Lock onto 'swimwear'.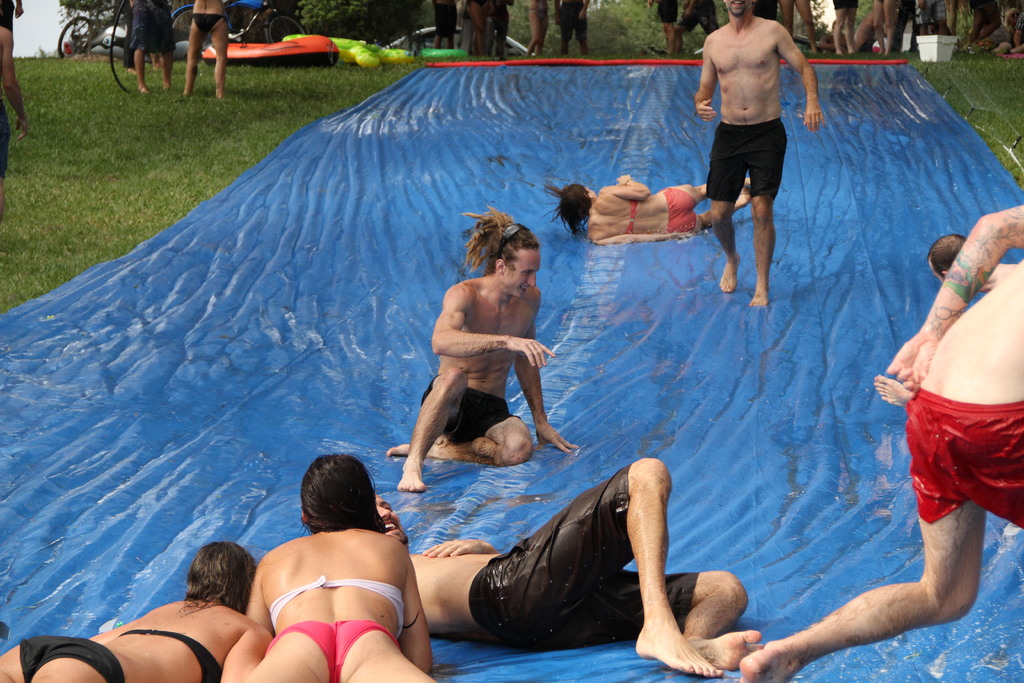
Locked: <region>116, 624, 221, 682</region>.
